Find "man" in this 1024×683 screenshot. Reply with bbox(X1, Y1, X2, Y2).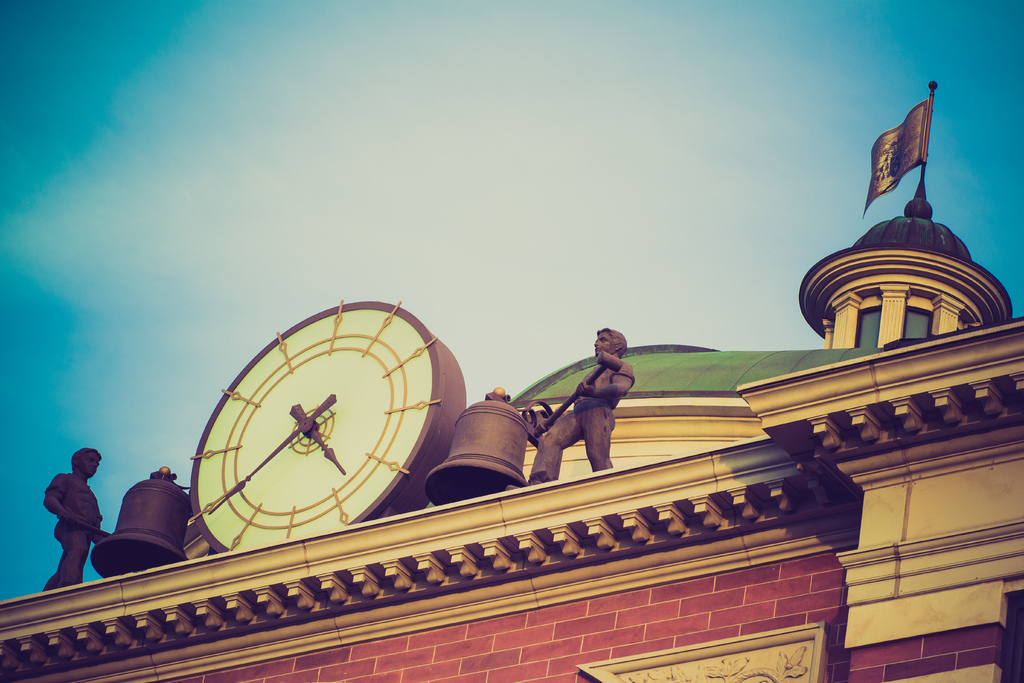
bbox(536, 331, 640, 496).
